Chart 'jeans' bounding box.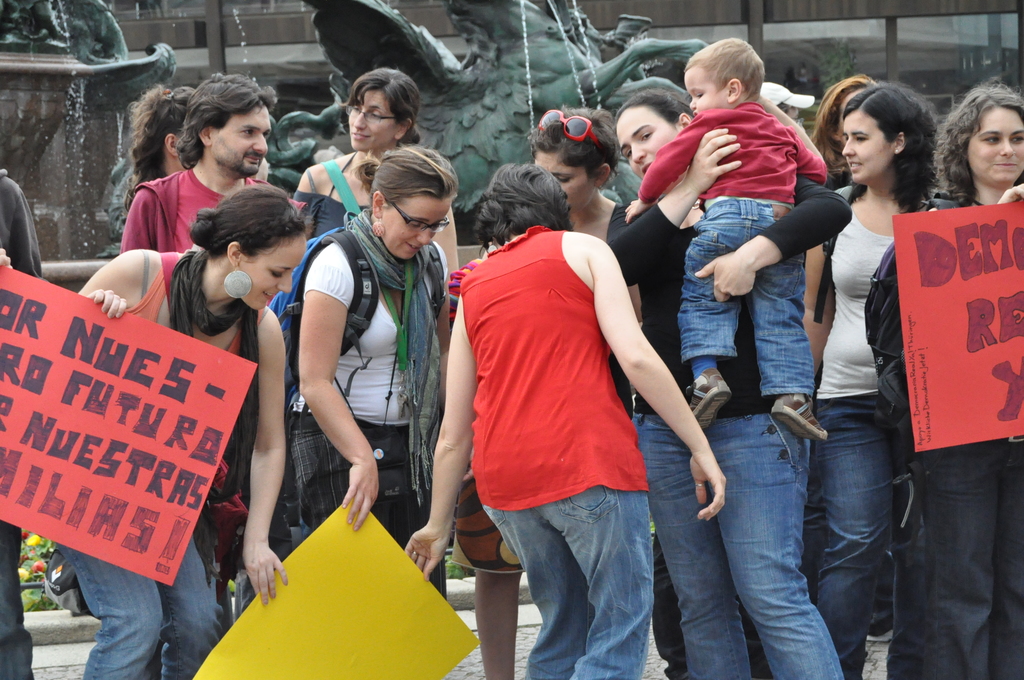
Charted: x1=479, y1=487, x2=645, y2=679.
